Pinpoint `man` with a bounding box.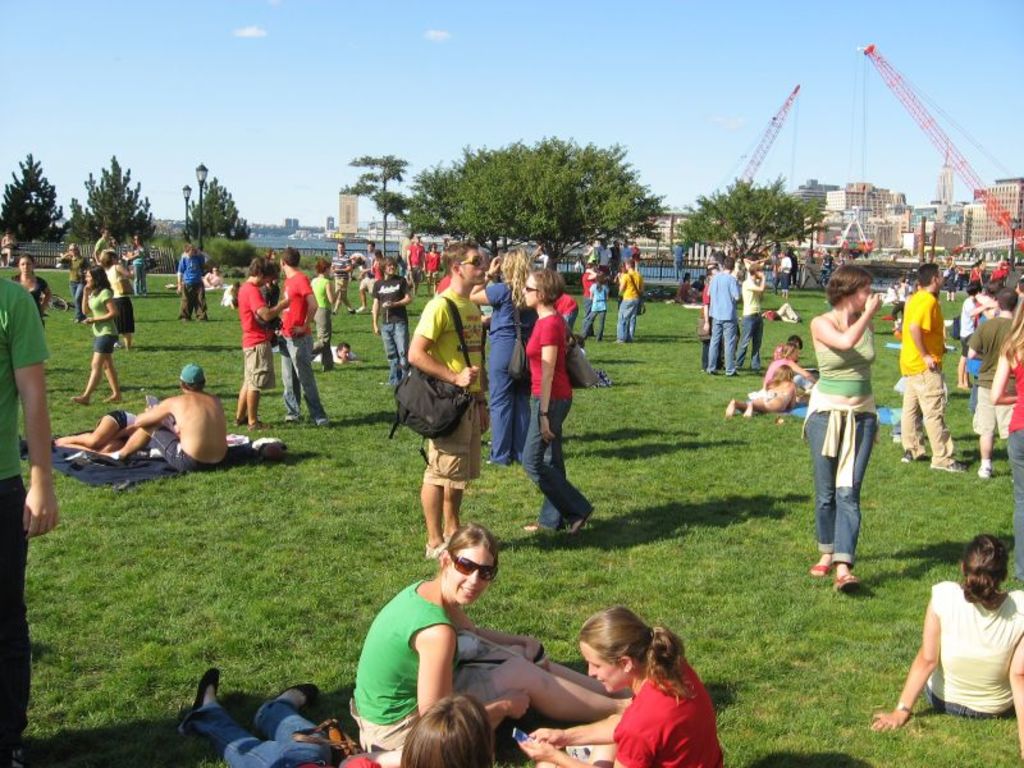
locate(180, 246, 204, 324).
